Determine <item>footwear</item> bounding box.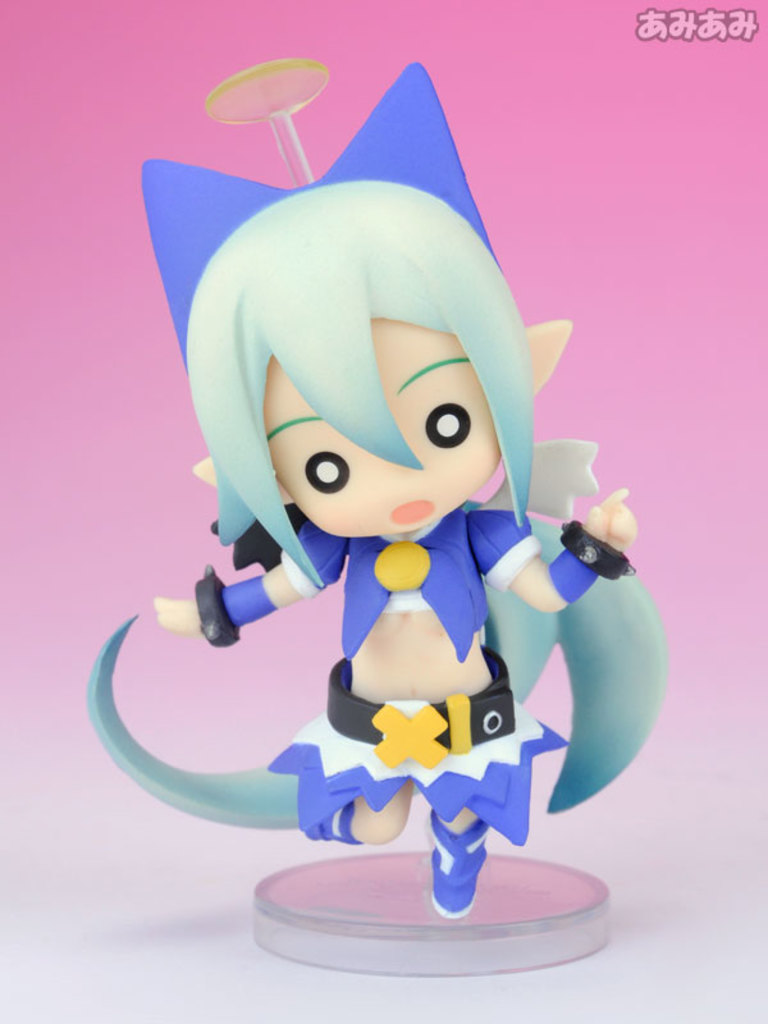
Determined: Rect(428, 824, 497, 928).
